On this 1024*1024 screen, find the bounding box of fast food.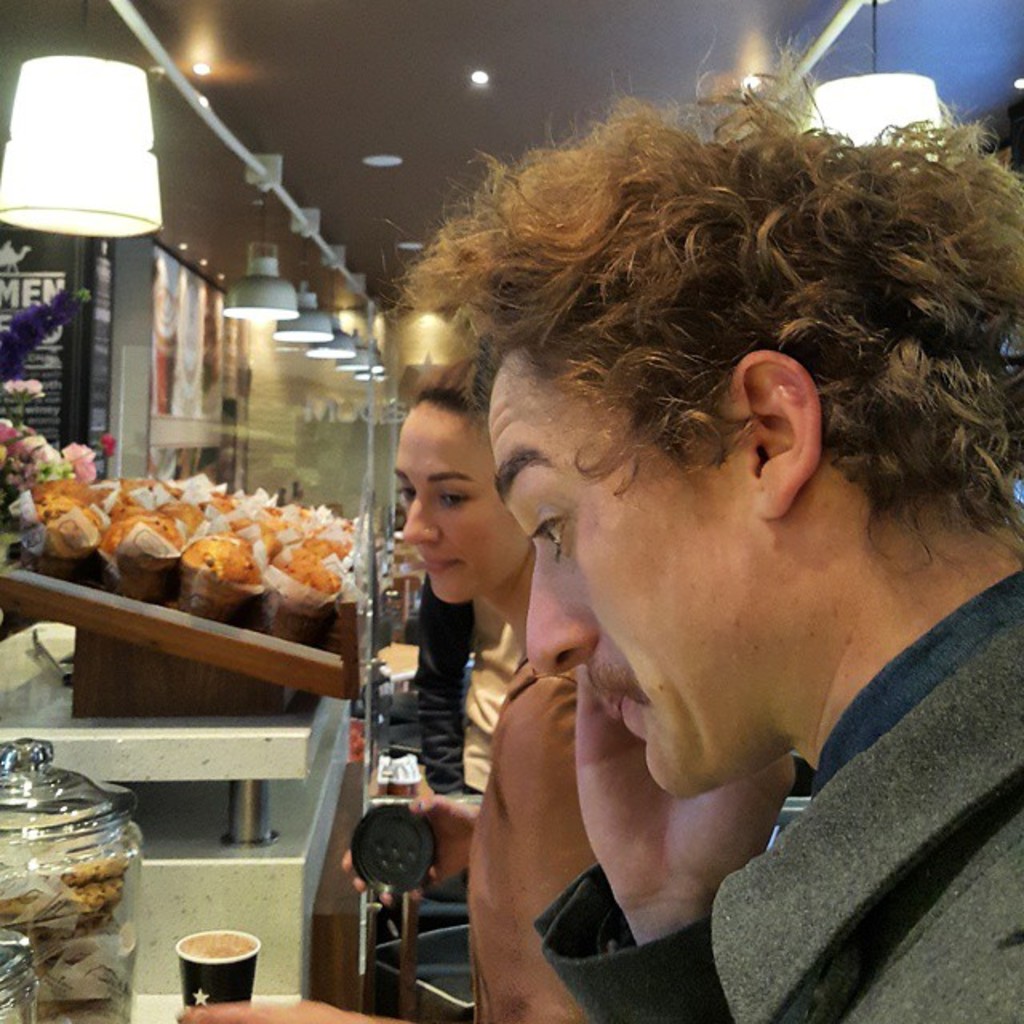
Bounding box: {"left": 14, "top": 456, "right": 365, "bottom": 637}.
